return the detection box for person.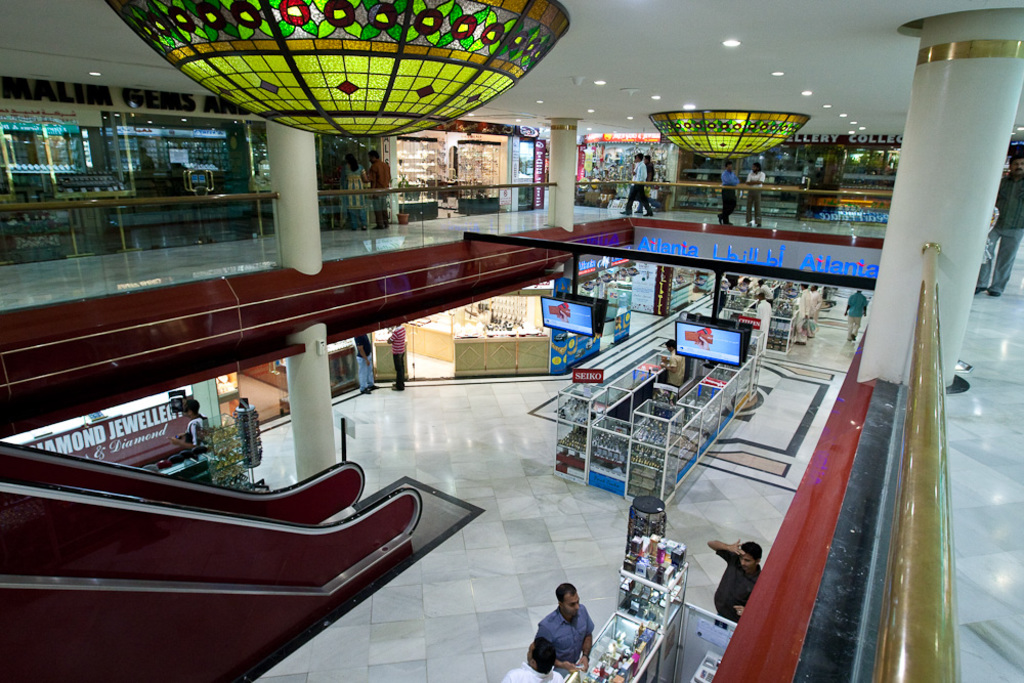
region(505, 633, 563, 682).
